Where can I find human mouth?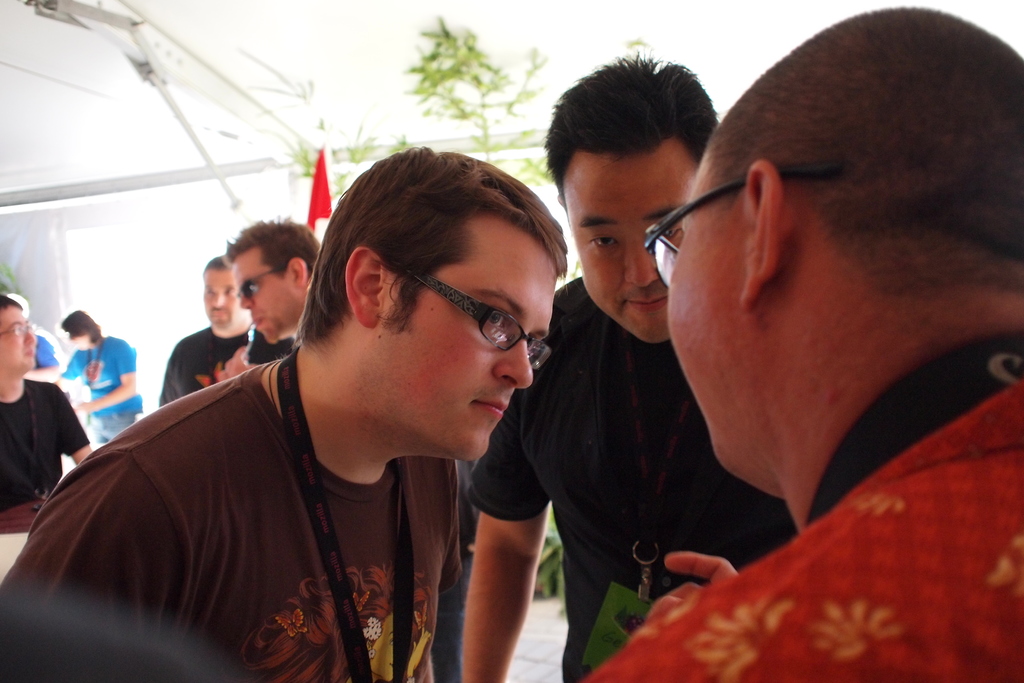
You can find it at [24, 347, 30, 358].
